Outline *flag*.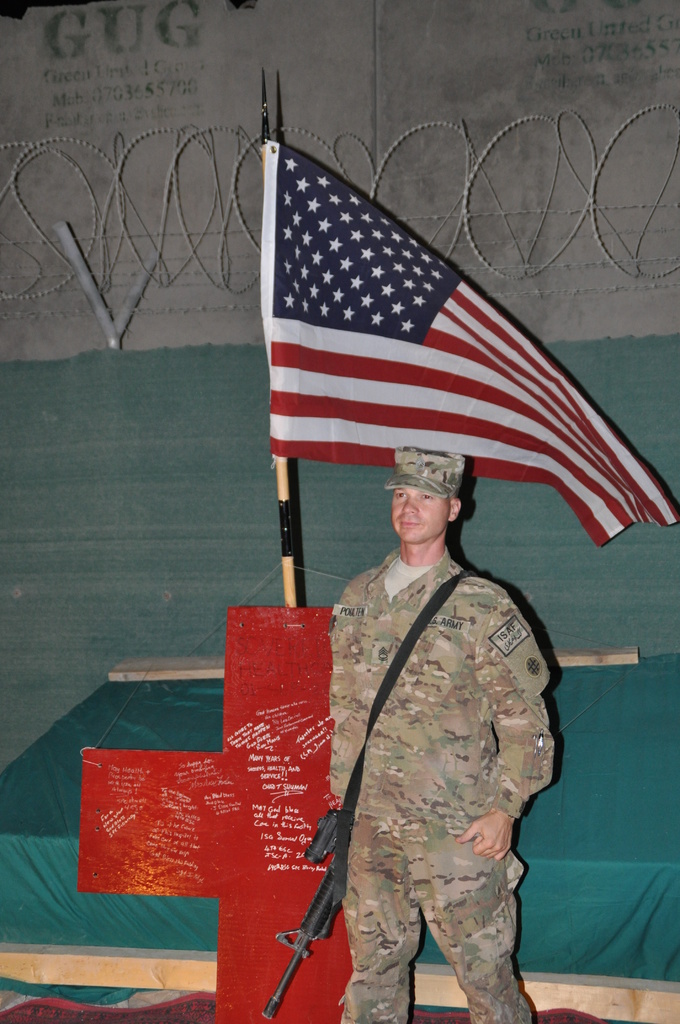
Outline: locate(243, 116, 629, 566).
